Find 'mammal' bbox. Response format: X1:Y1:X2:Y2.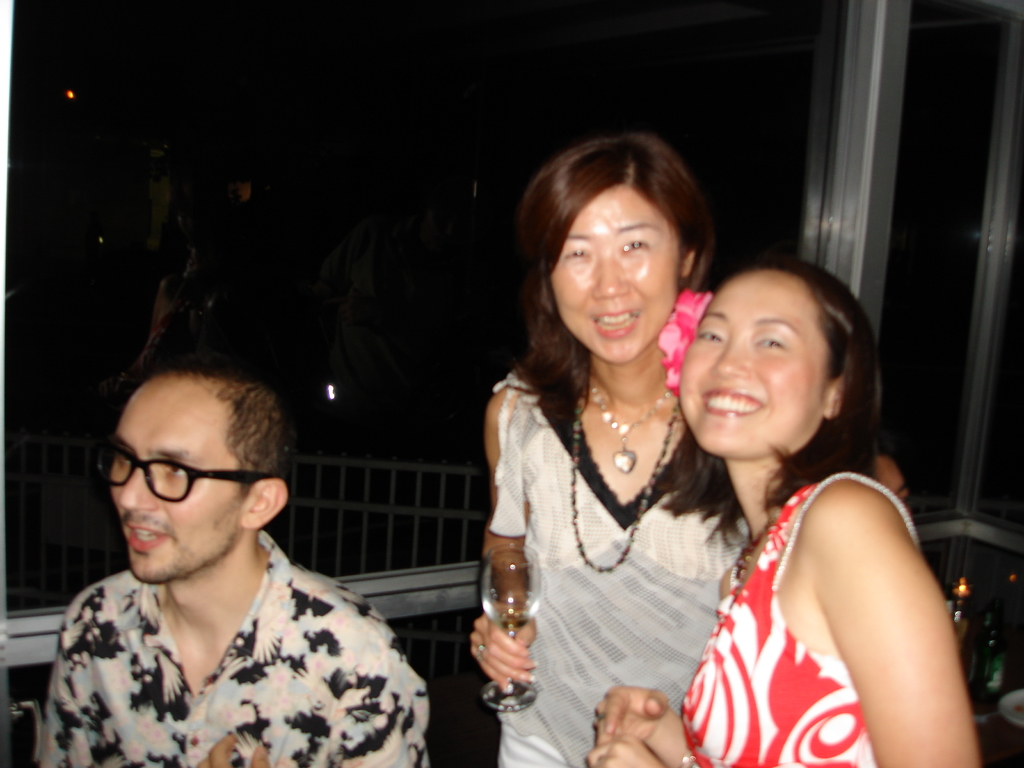
442:74:742:767.
